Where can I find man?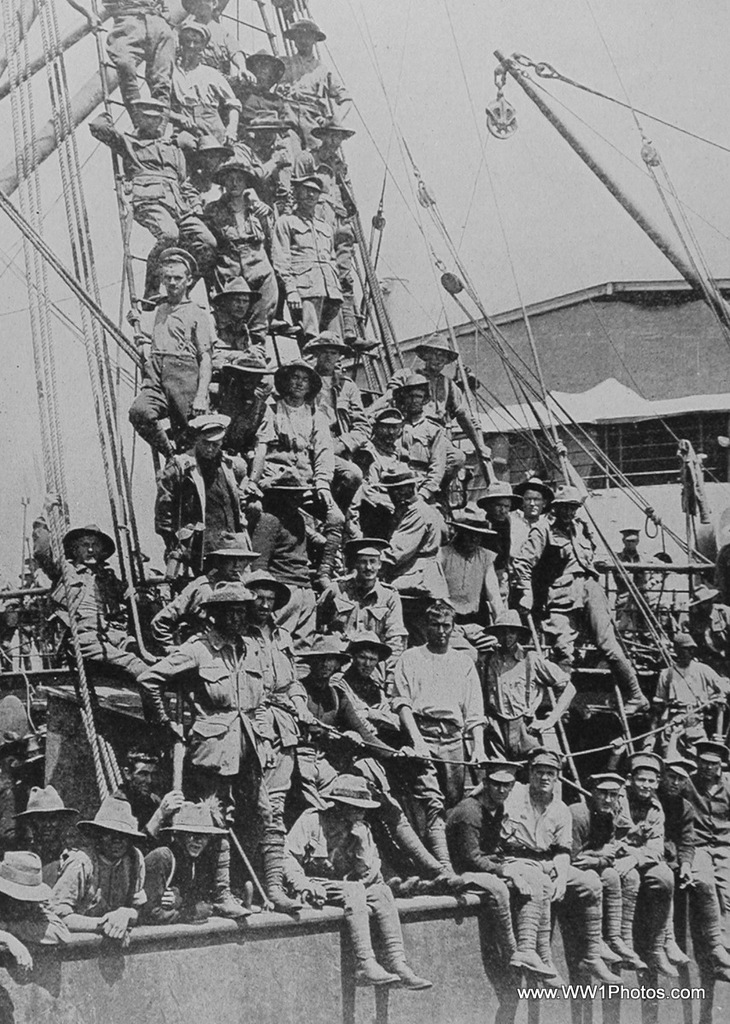
You can find it at x1=127, y1=263, x2=222, y2=459.
